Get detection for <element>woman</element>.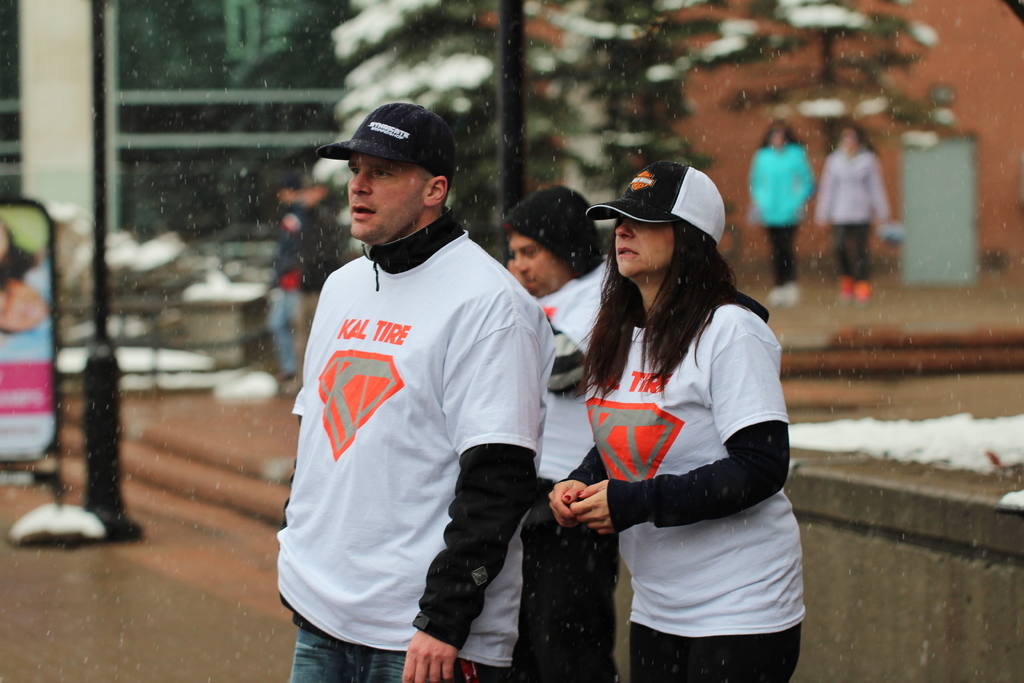
Detection: detection(749, 117, 809, 301).
